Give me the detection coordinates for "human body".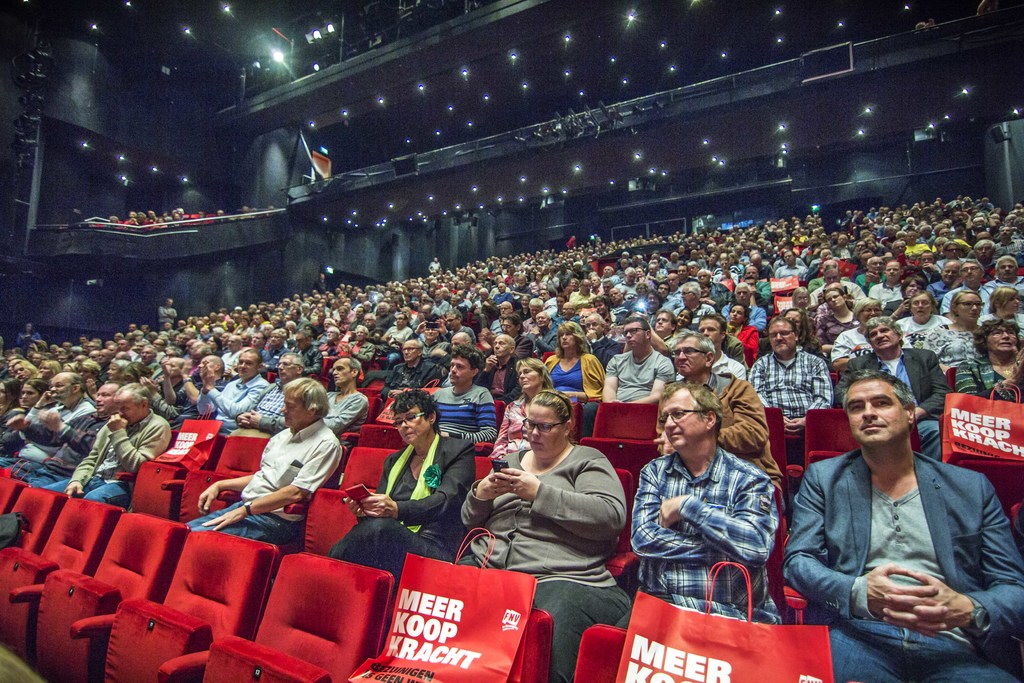
474/333/529/404.
